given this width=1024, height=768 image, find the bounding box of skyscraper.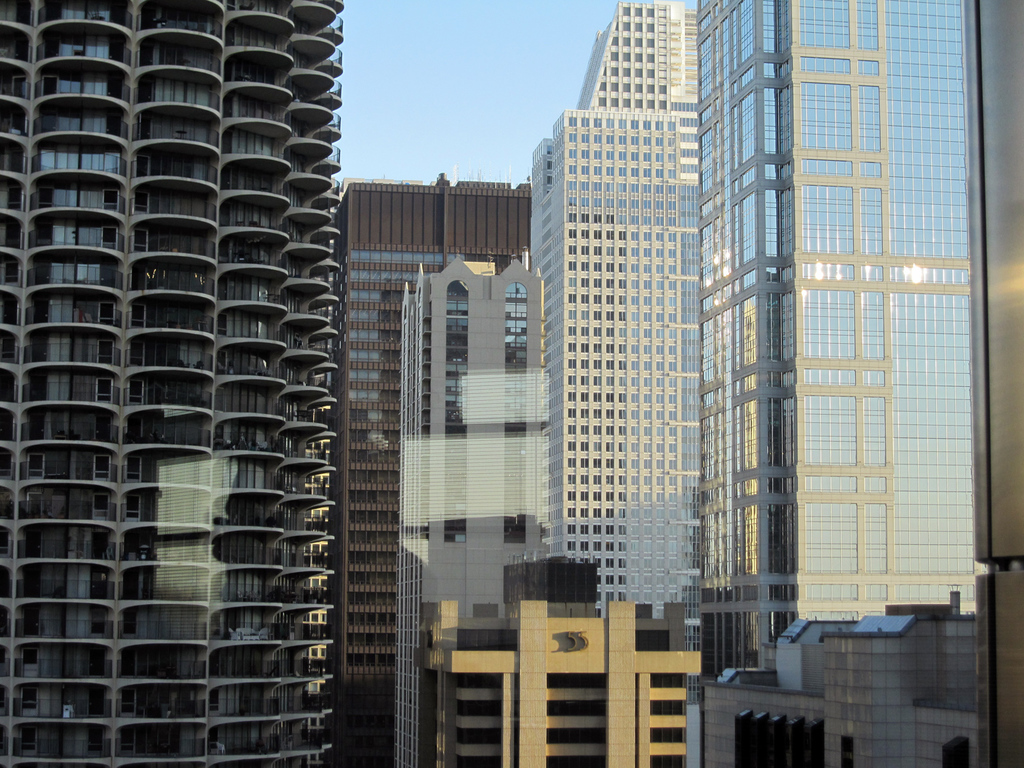
(x1=693, y1=587, x2=987, y2=767).
